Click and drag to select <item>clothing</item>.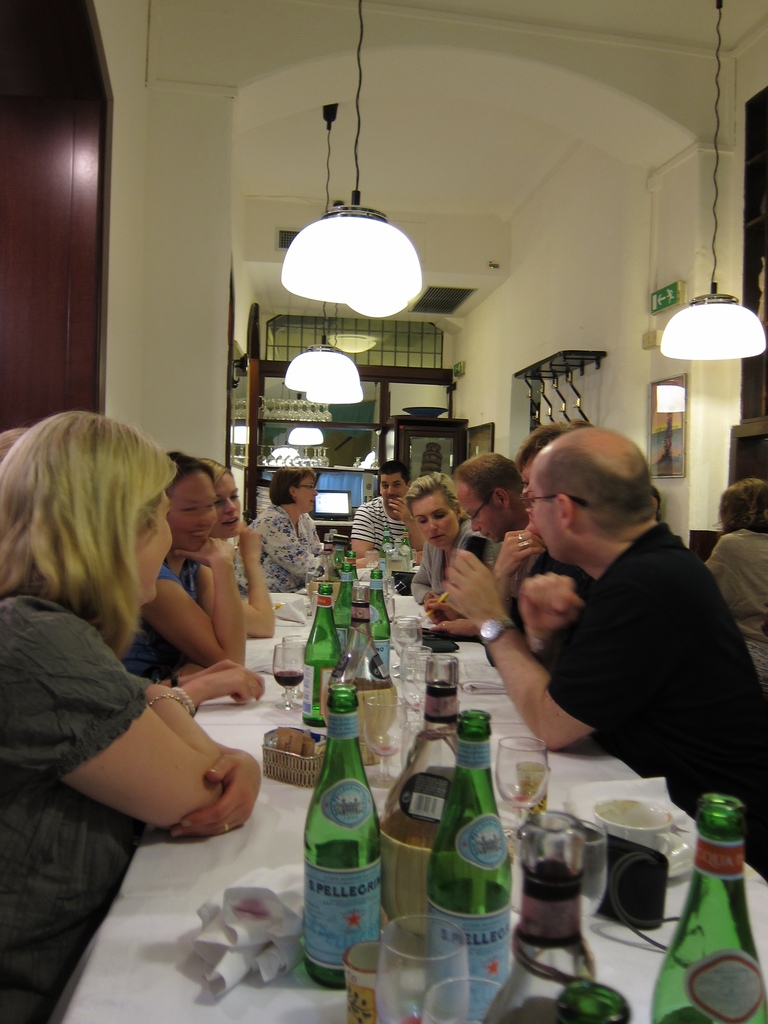
Selection: crop(229, 505, 324, 603).
